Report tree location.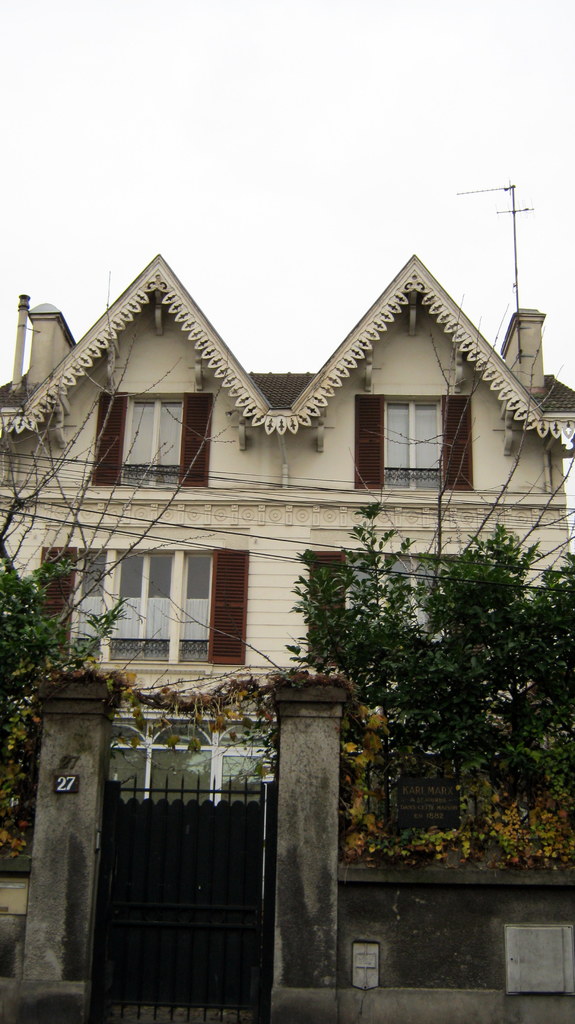
Report: 283, 294, 574, 852.
